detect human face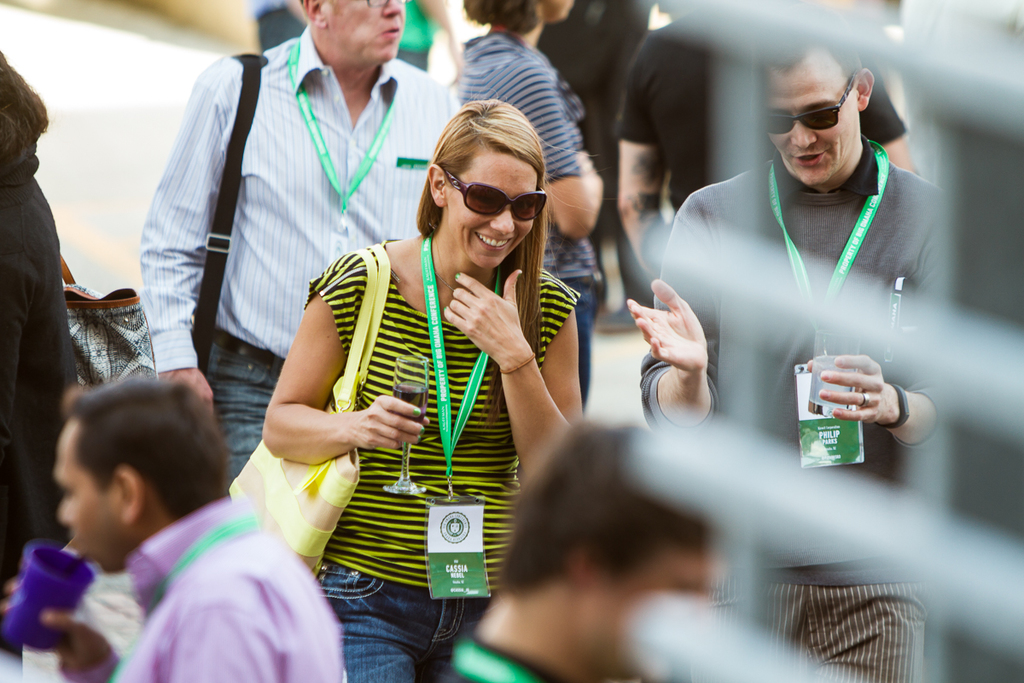
[left=757, top=48, right=865, bottom=181]
